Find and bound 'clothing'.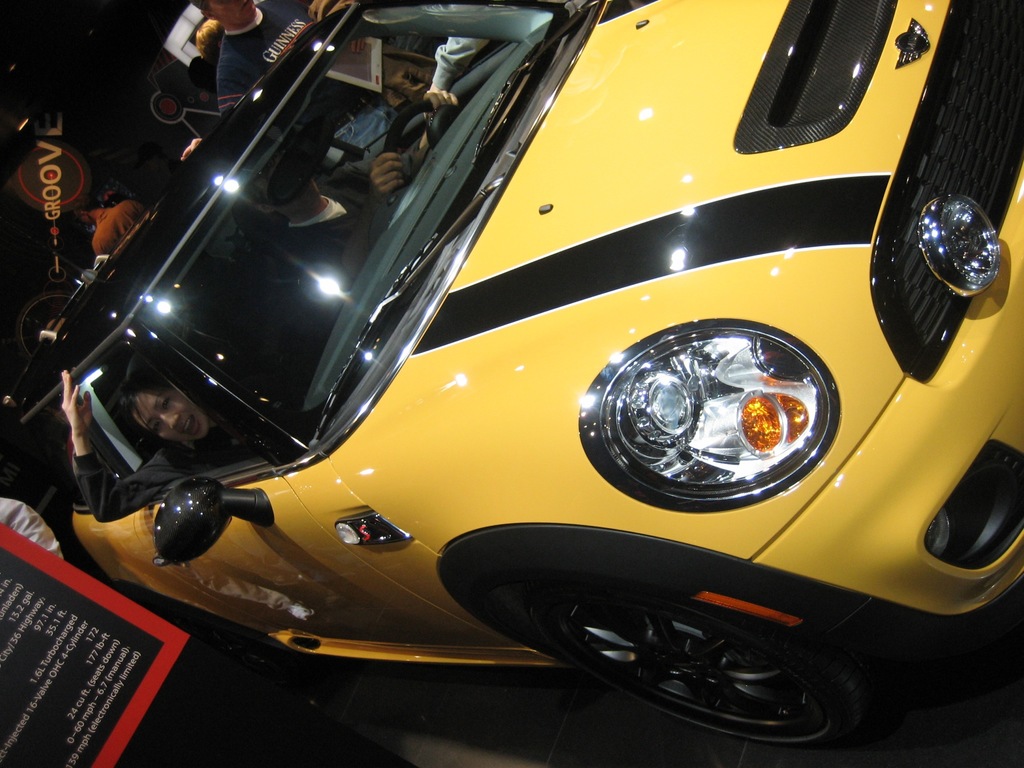
Bound: [197,25,388,168].
